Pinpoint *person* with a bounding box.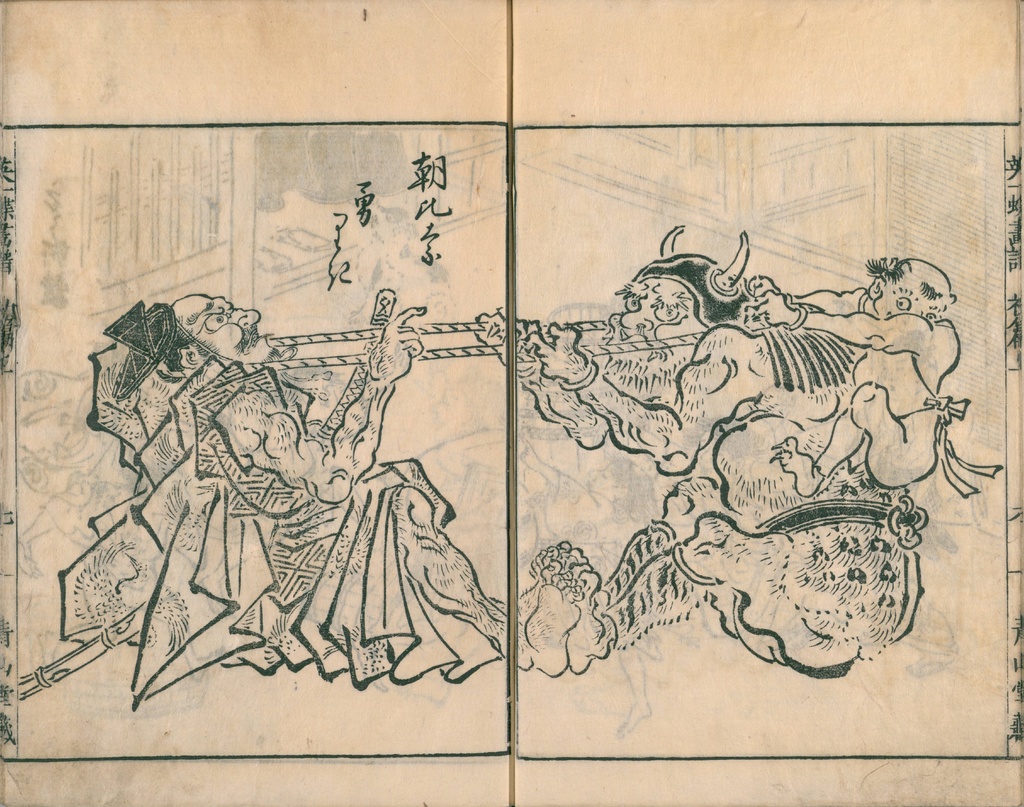
[743,262,966,500].
